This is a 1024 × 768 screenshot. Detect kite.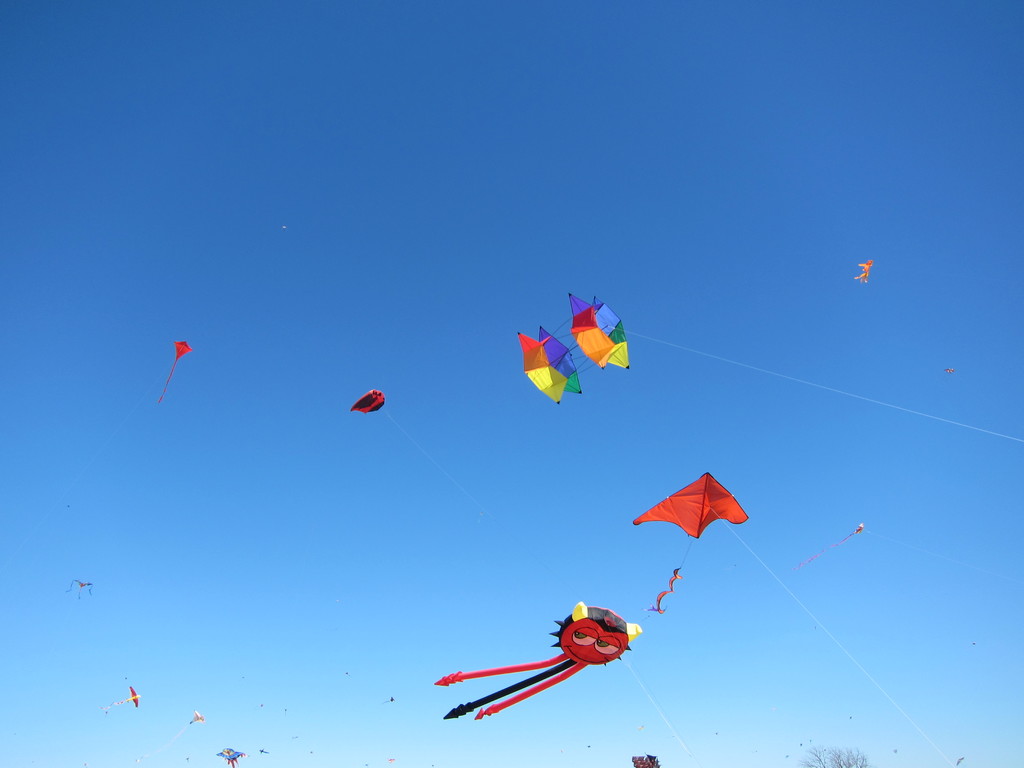
67,573,97,605.
